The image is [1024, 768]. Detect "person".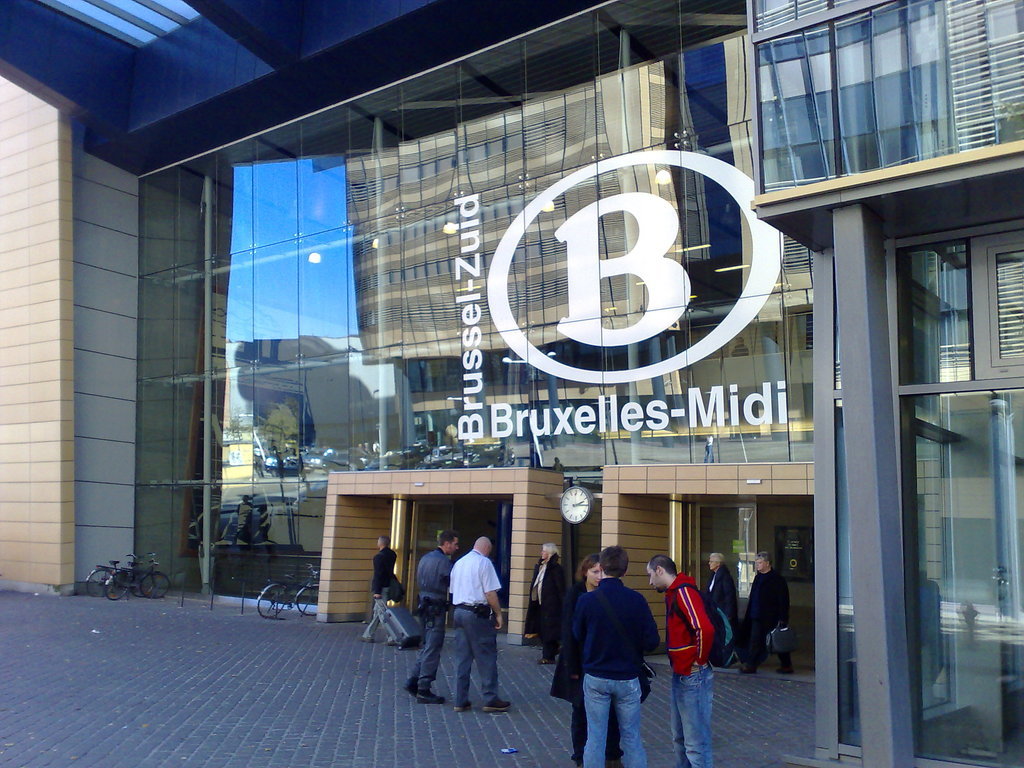
Detection: detection(735, 552, 799, 676).
